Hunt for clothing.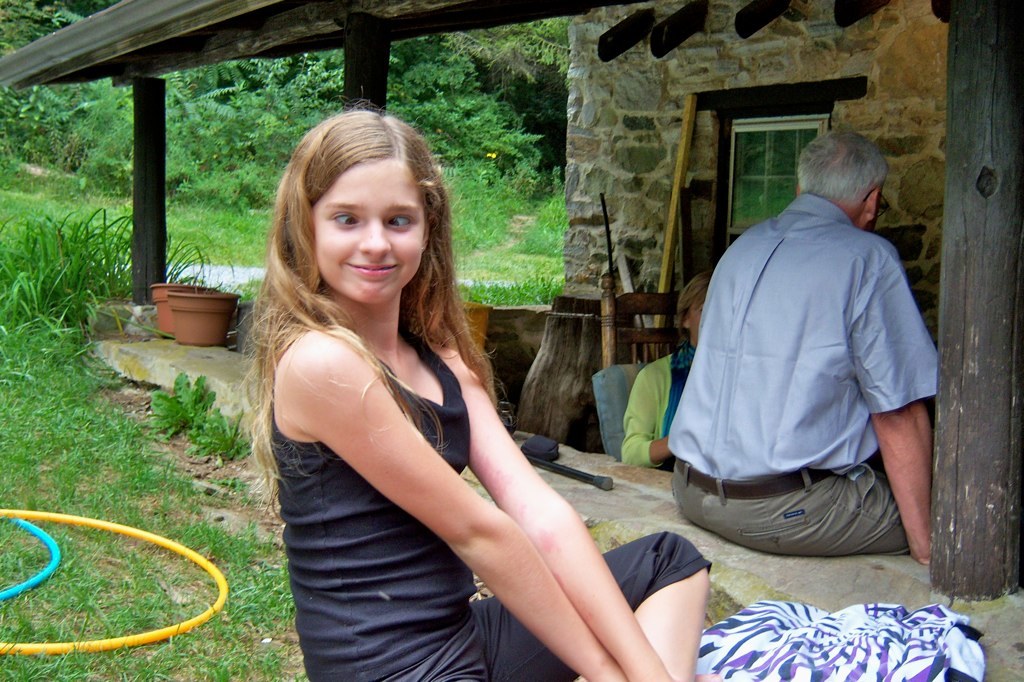
Hunted down at bbox(269, 327, 714, 681).
